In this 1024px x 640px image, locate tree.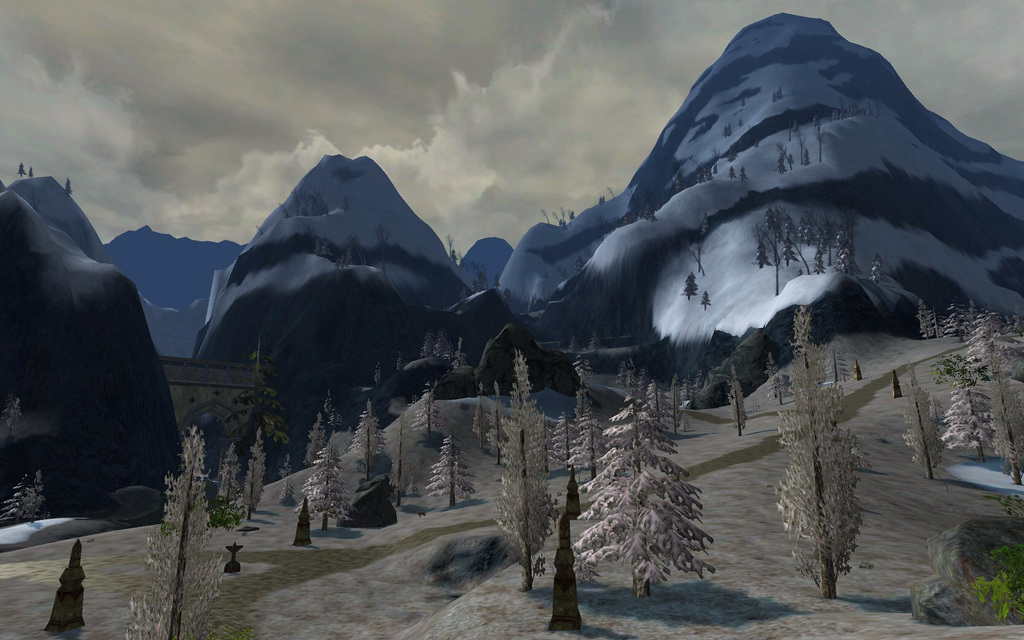
Bounding box: Rect(968, 317, 1023, 493).
